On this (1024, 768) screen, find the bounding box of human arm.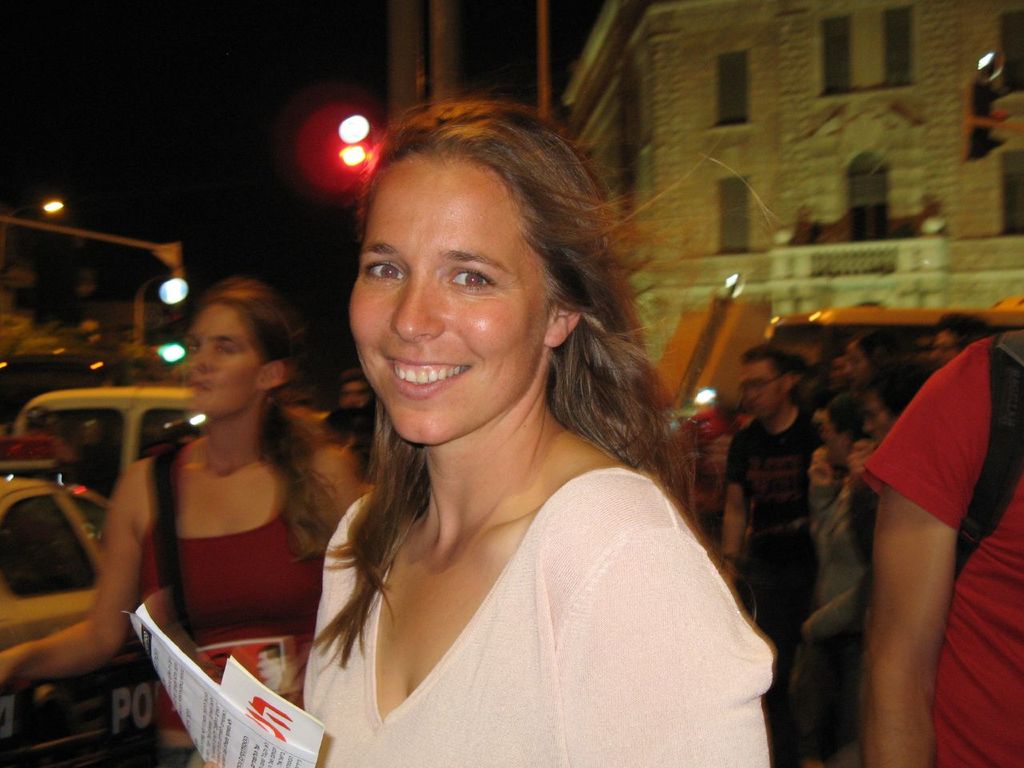
Bounding box: x1=834, y1=366, x2=978, y2=745.
